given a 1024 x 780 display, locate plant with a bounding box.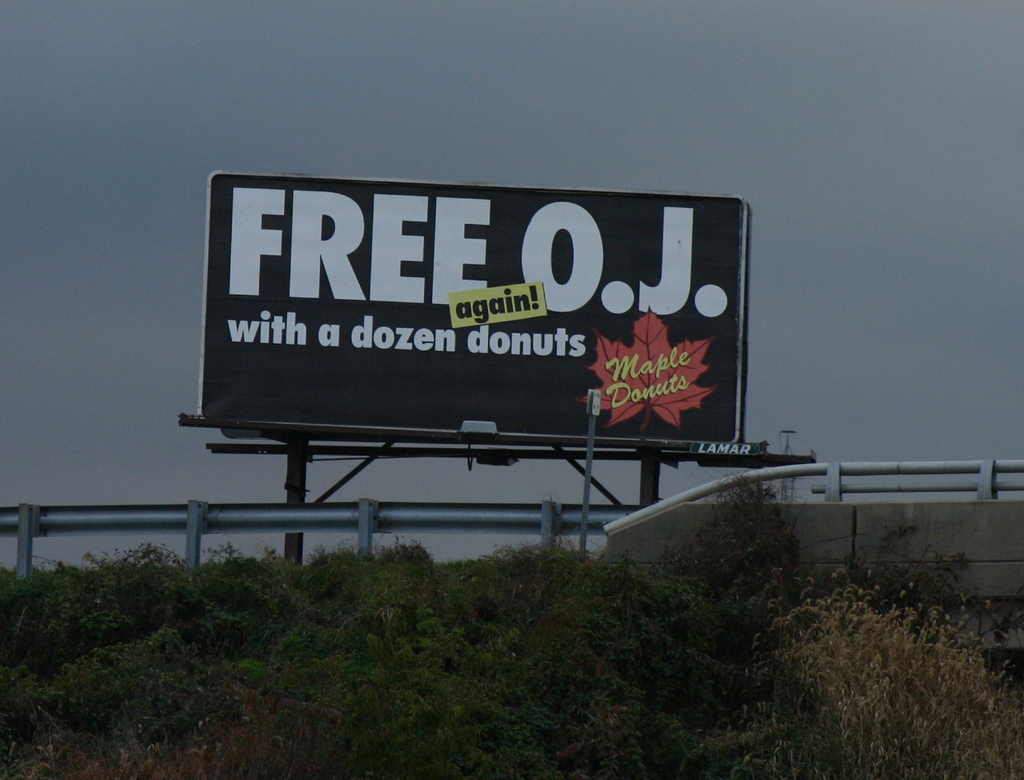
Located: 638/470/862/670.
